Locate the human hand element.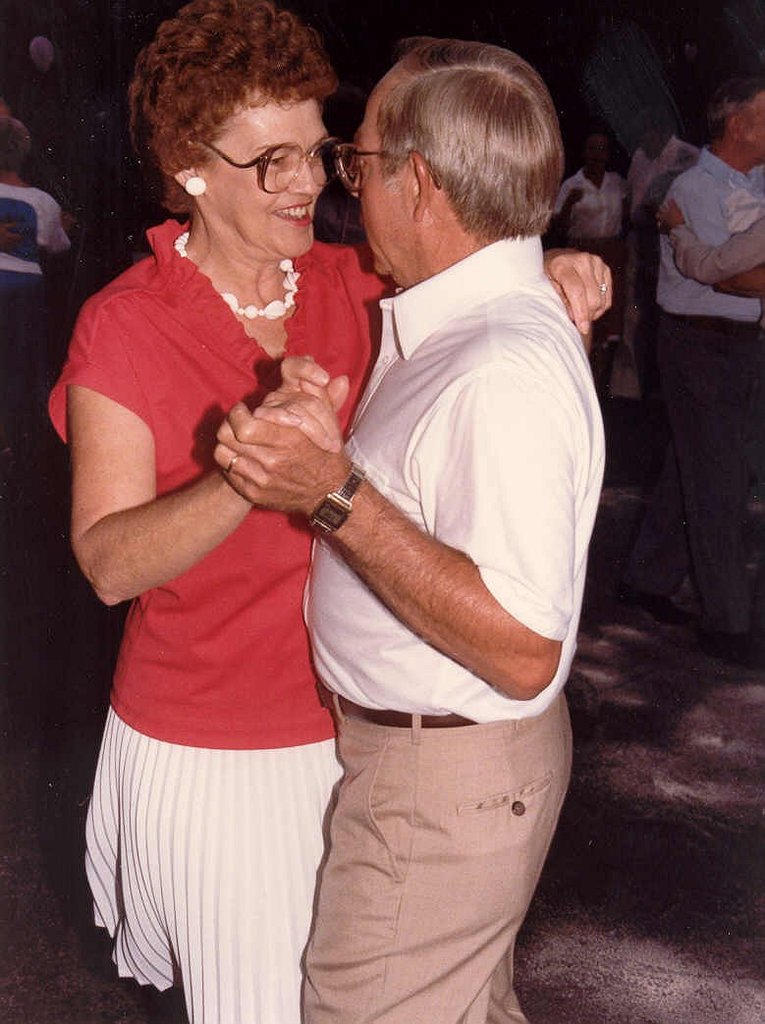
Element bbox: left=252, top=350, right=354, bottom=458.
